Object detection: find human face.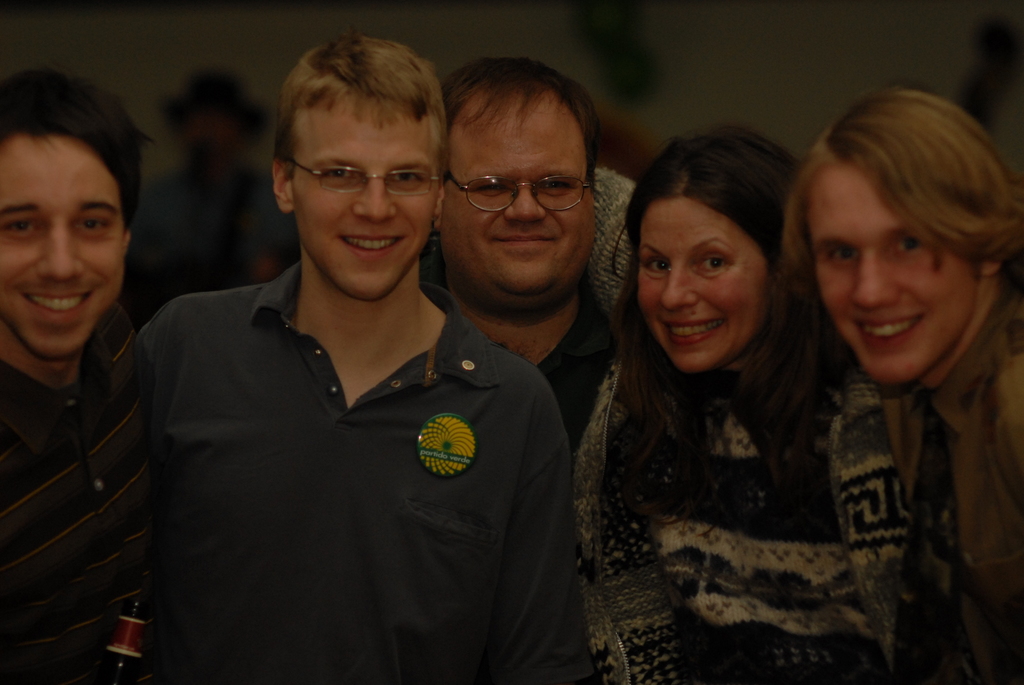
(x1=0, y1=138, x2=126, y2=356).
